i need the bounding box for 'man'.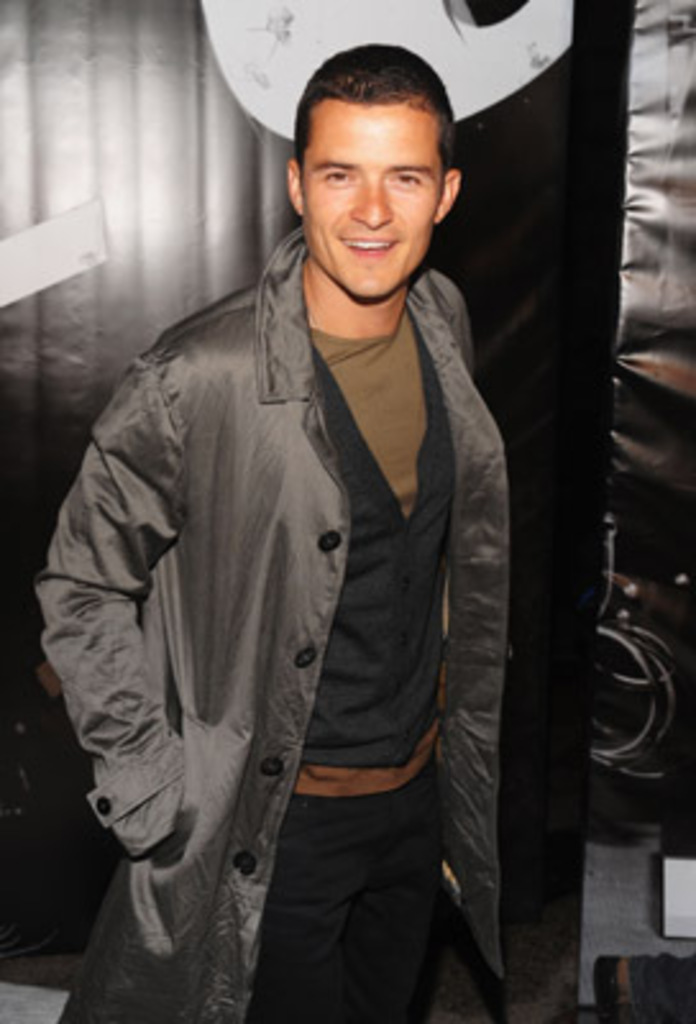
Here it is: l=31, t=36, r=509, b=1019.
